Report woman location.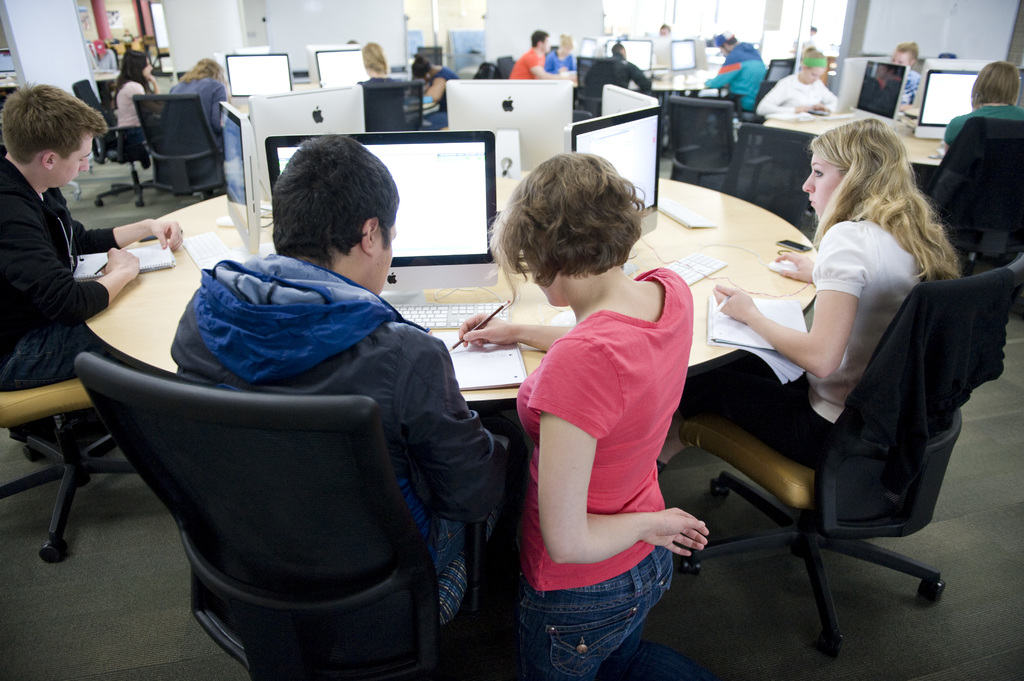
Report: crop(170, 54, 236, 156).
